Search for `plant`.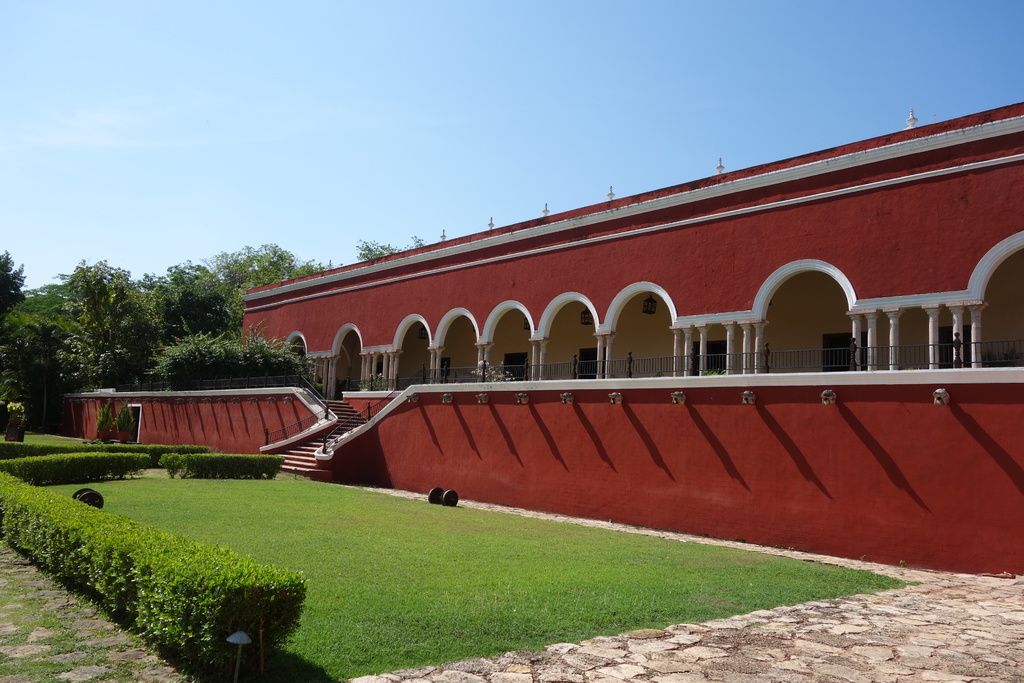
Found at [118, 397, 133, 439].
